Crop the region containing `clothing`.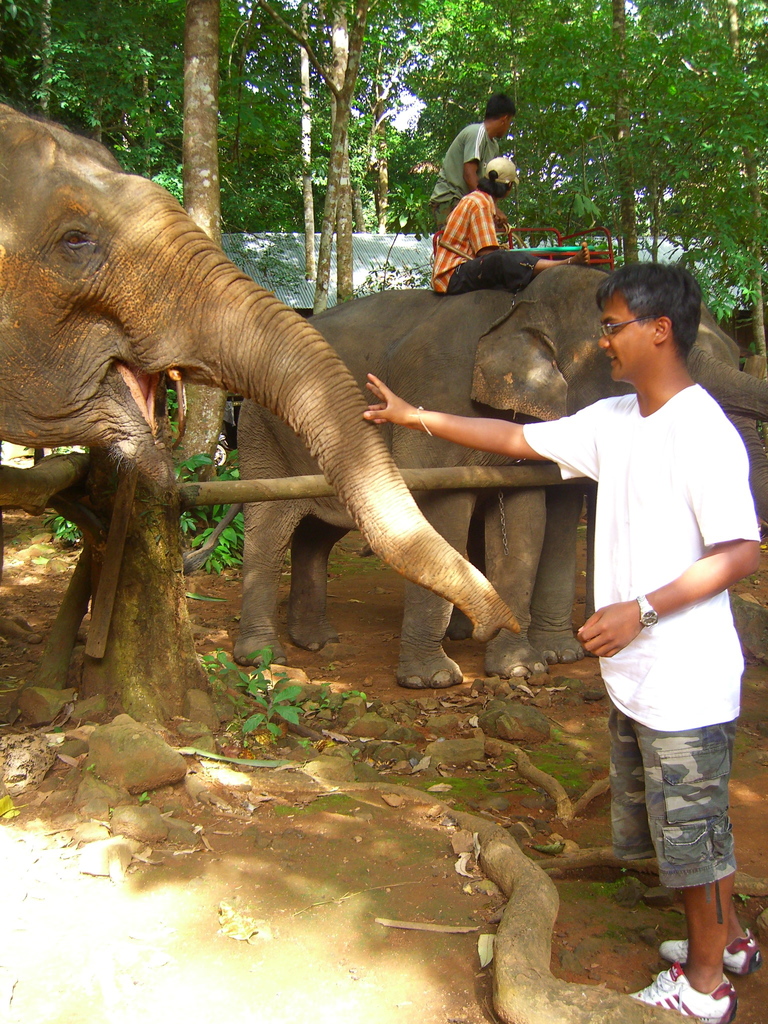
Crop region: (436, 191, 541, 291).
